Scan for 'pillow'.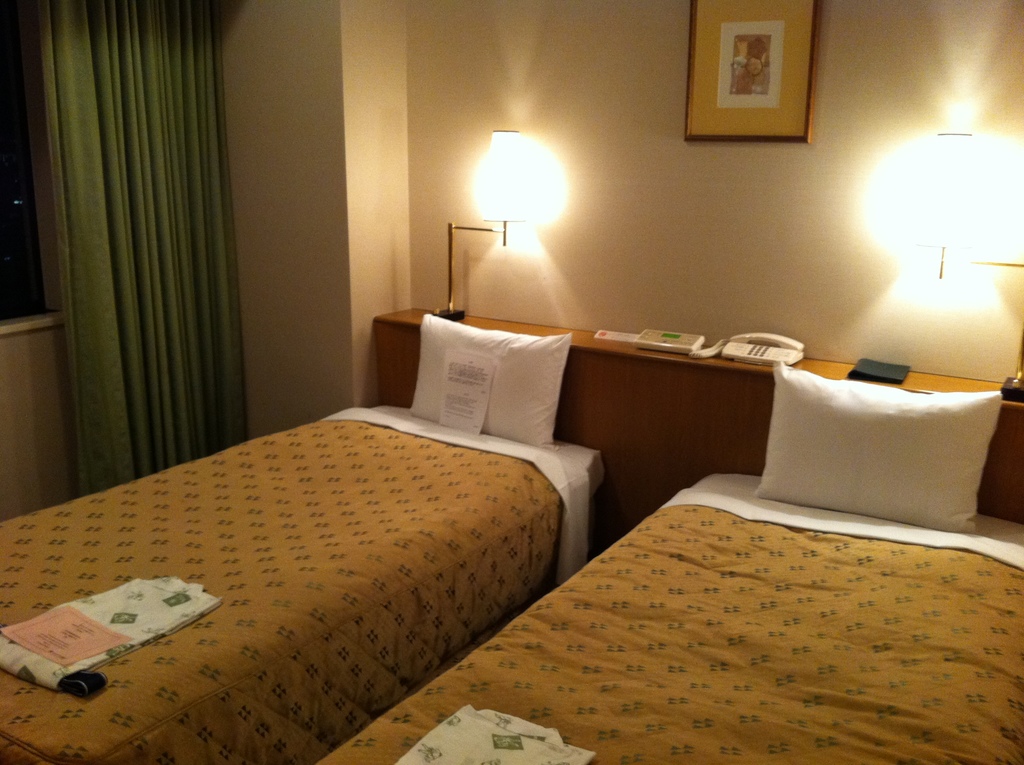
Scan result: 405,314,578,446.
